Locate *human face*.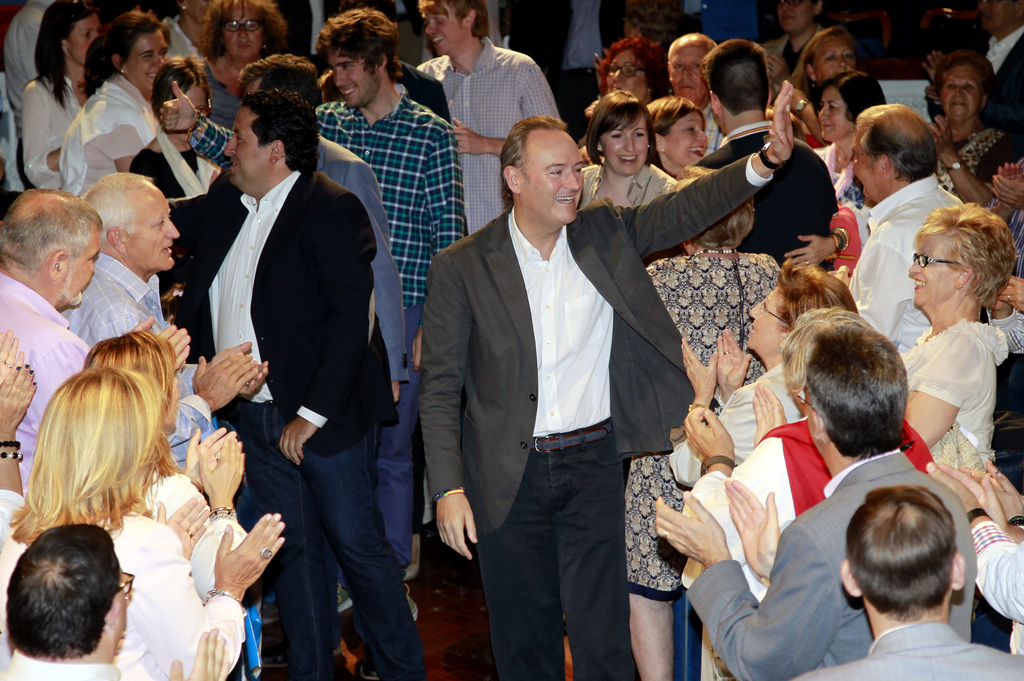
Bounding box: Rect(221, 10, 259, 57).
